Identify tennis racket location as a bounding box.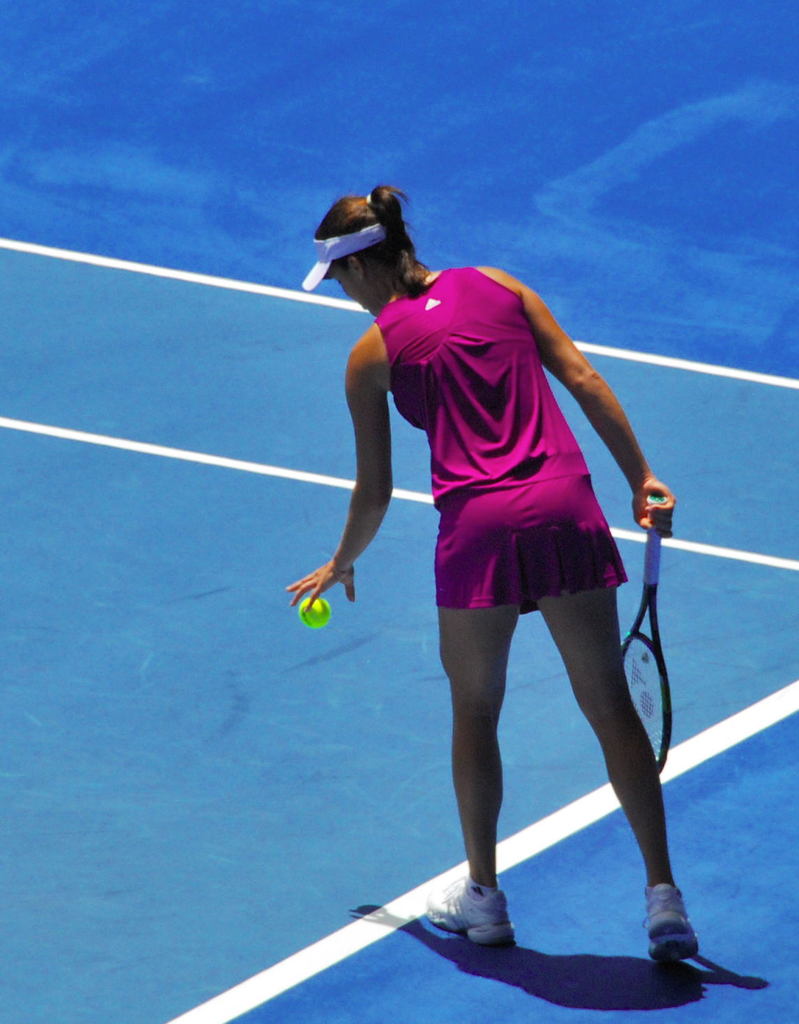
(left=619, top=491, right=673, bottom=768).
